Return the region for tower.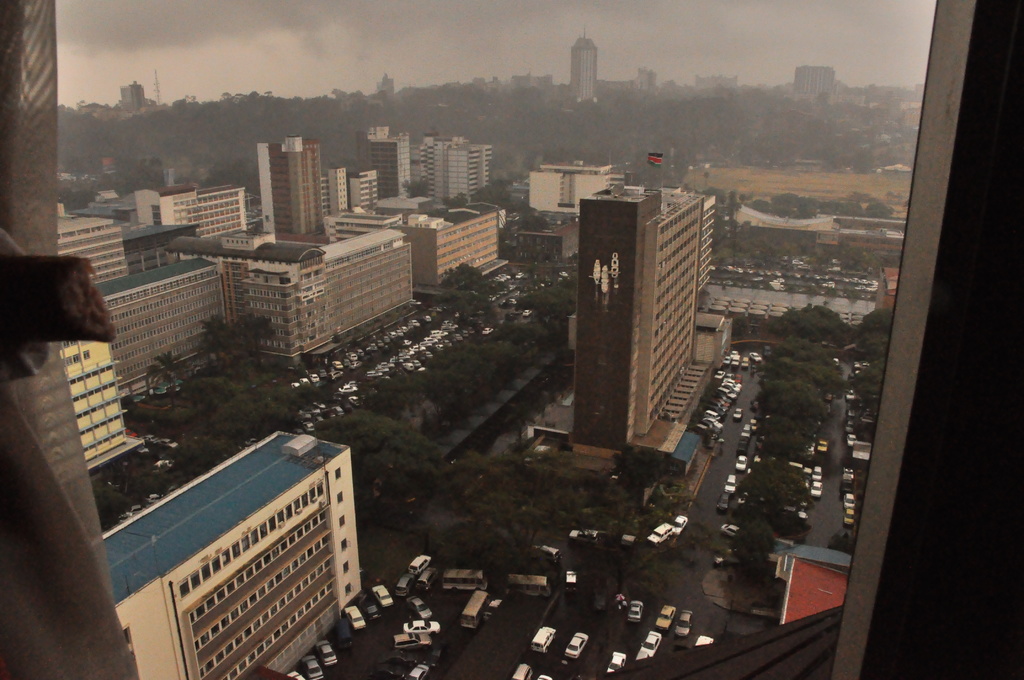
x1=631 y1=69 x2=665 y2=93.
